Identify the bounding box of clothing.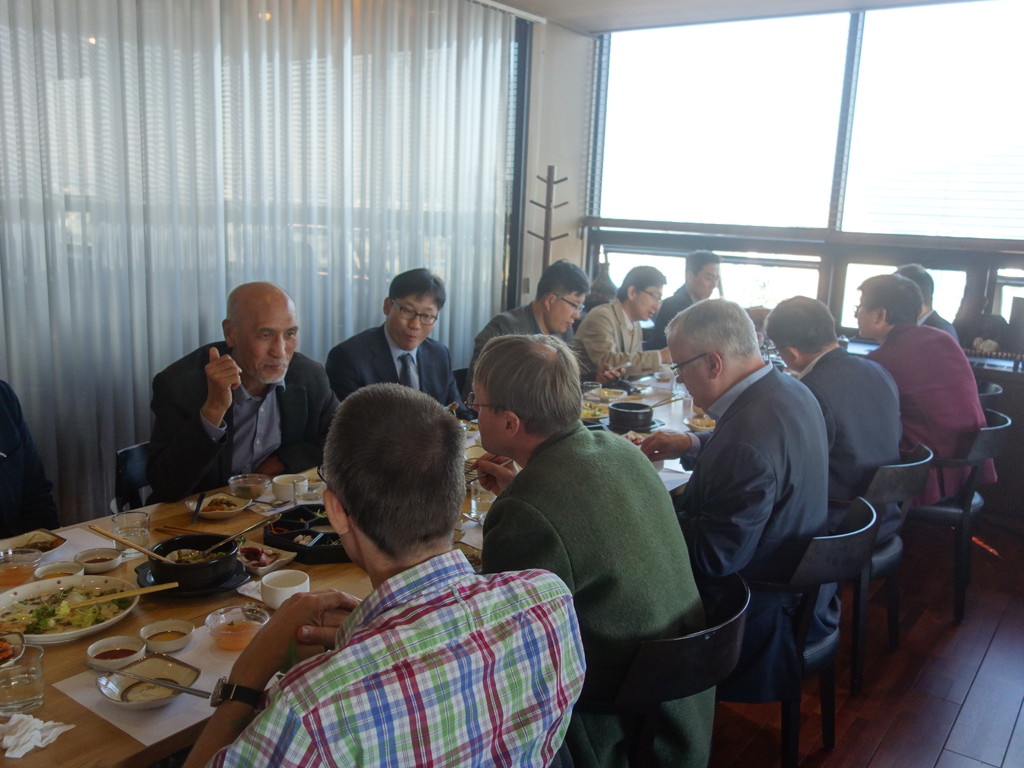
detection(481, 419, 719, 767).
